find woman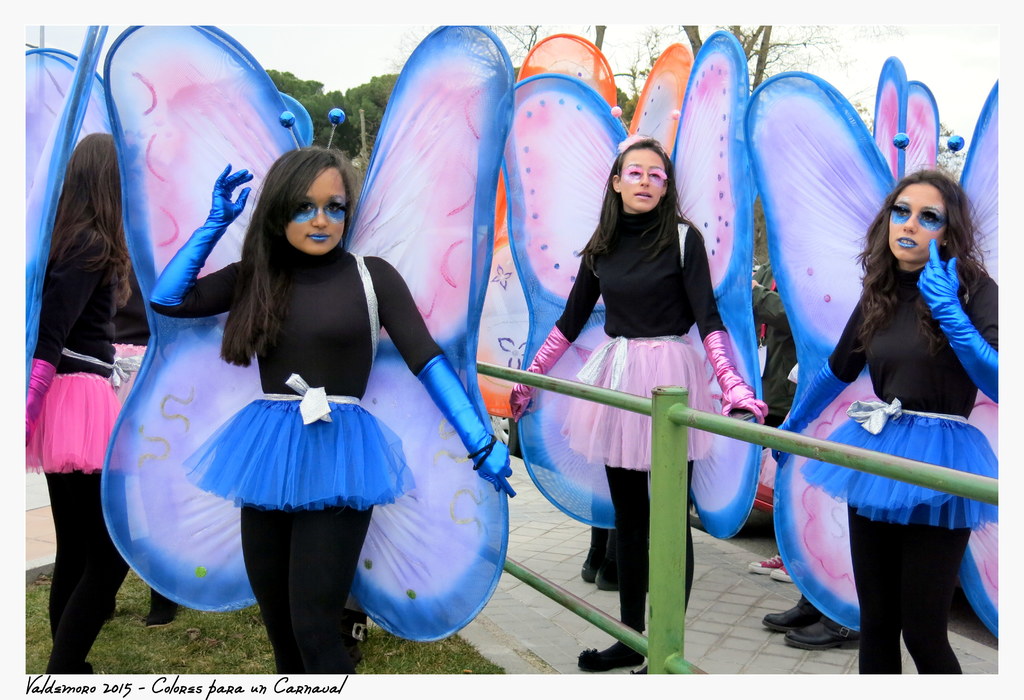
[745,164,1018,676]
